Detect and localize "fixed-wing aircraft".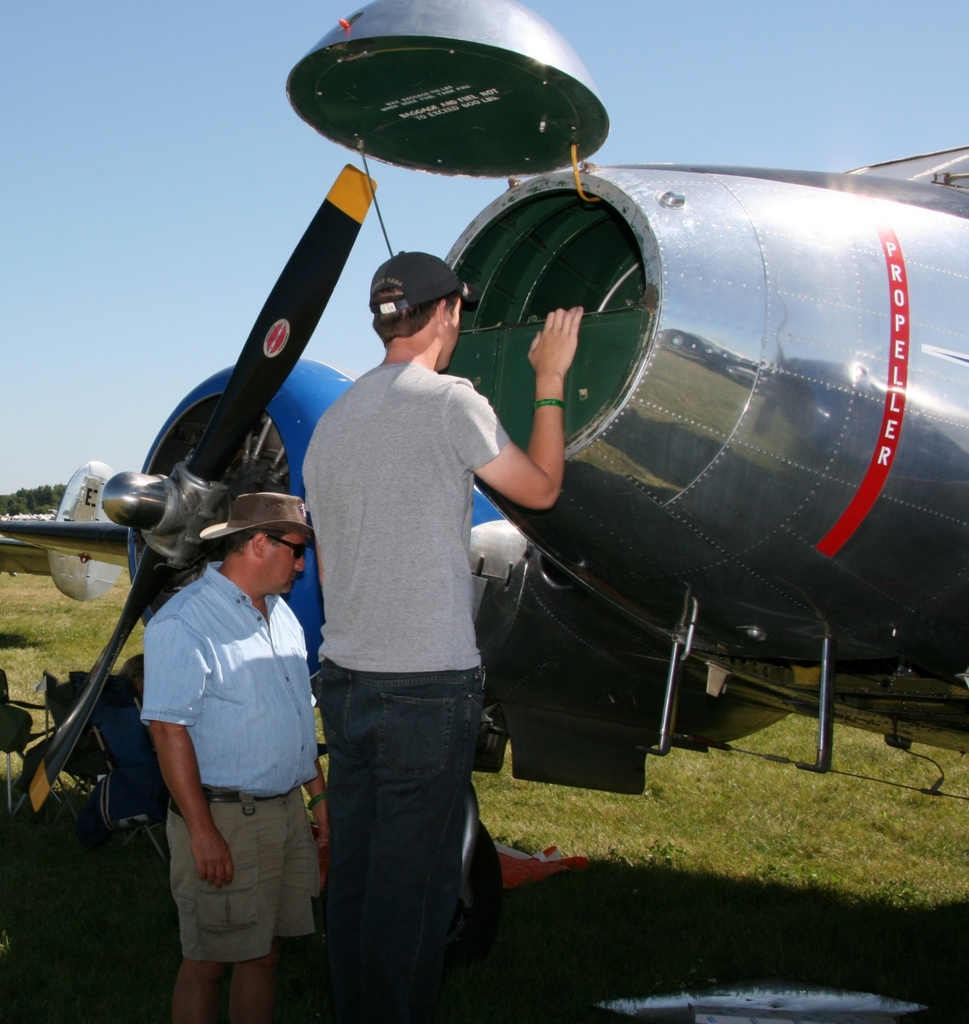
Localized at left=0, top=146, right=801, bottom=835.
